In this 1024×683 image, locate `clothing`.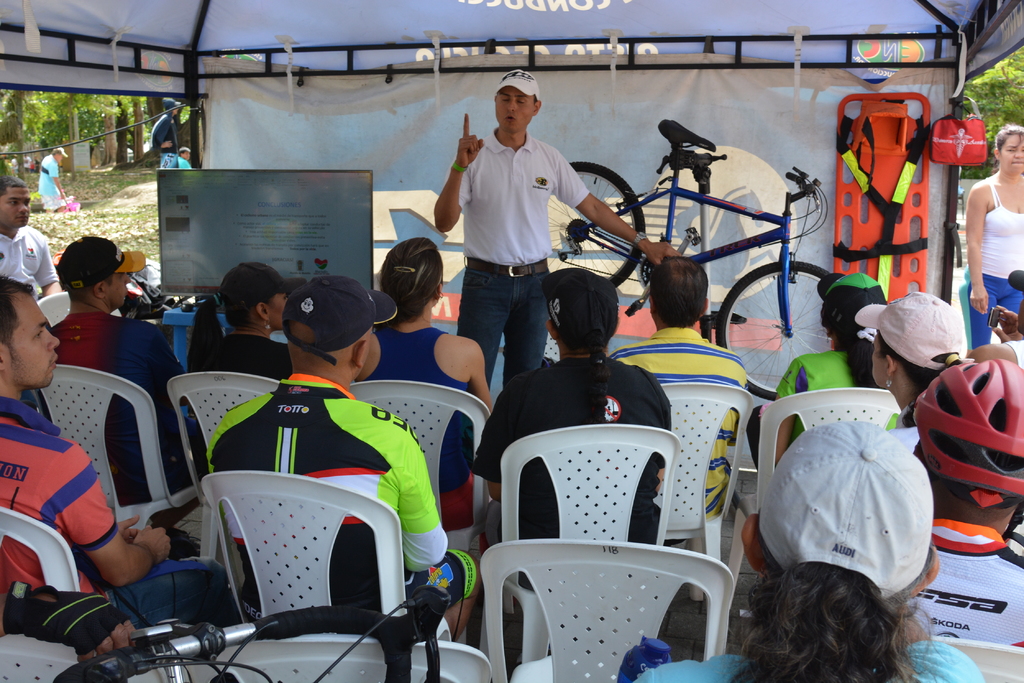
Bounding box: [176,155,193,171].
